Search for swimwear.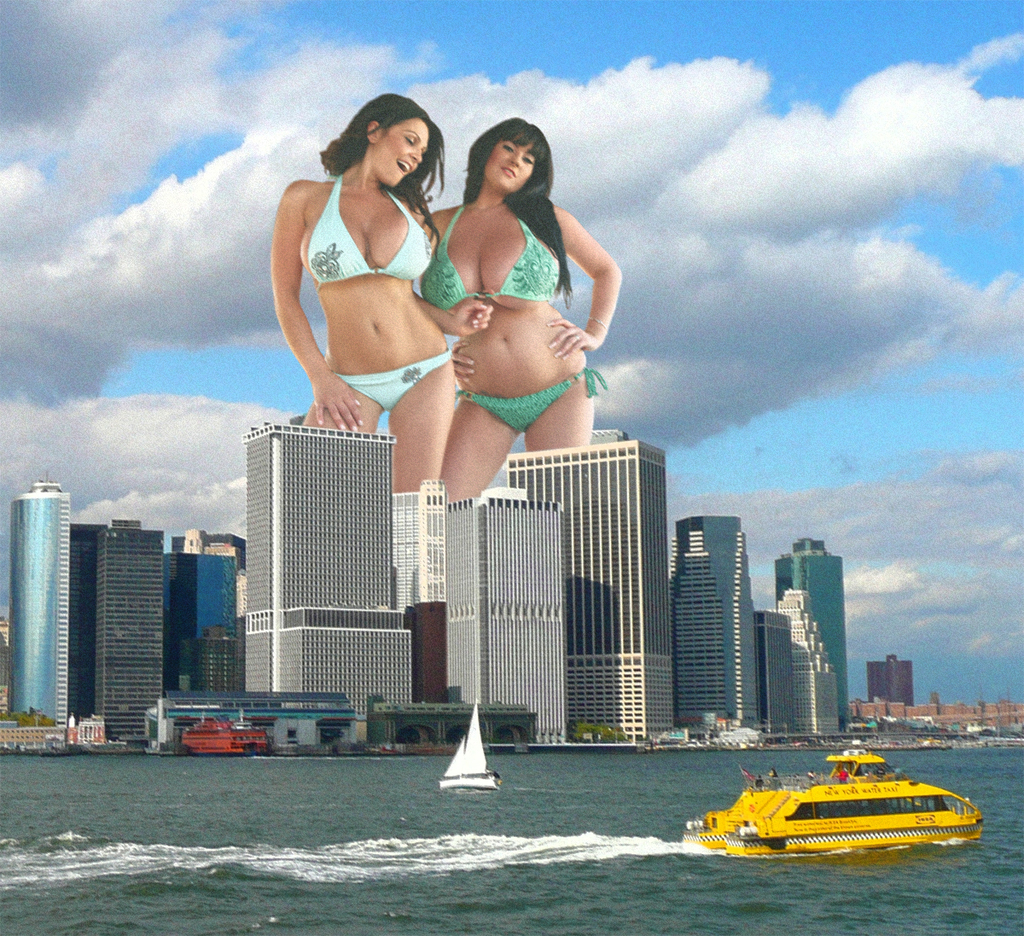
Found at (335, 350, 454, 413).
